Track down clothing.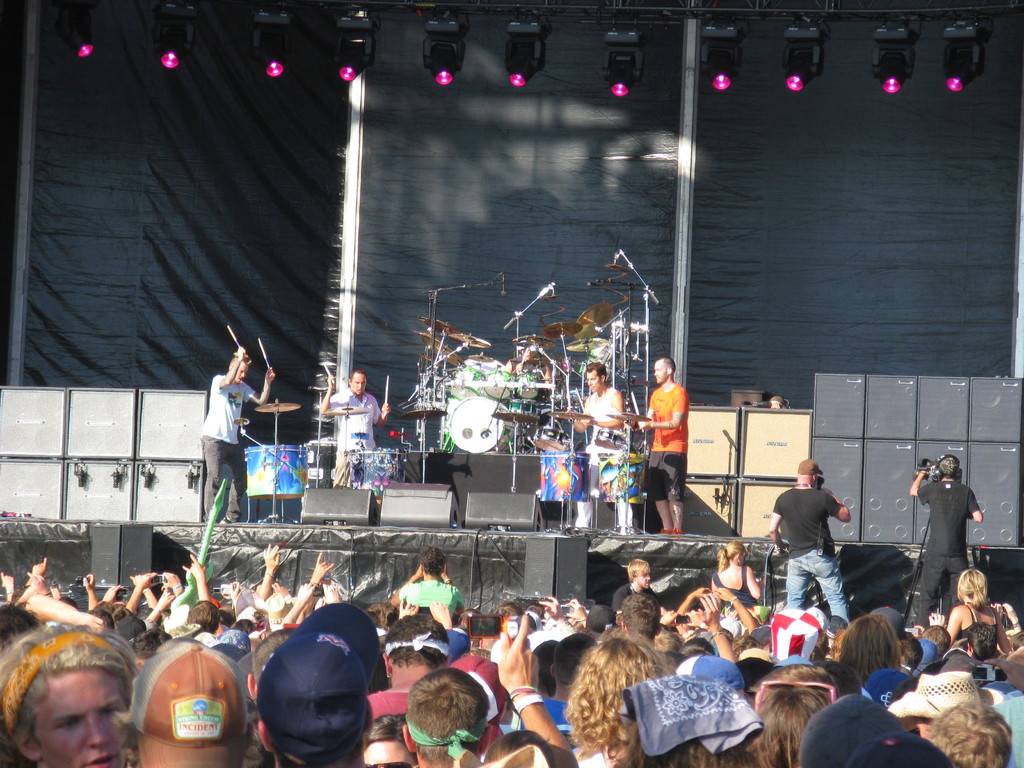
Tracked to 715/564/762/621.
